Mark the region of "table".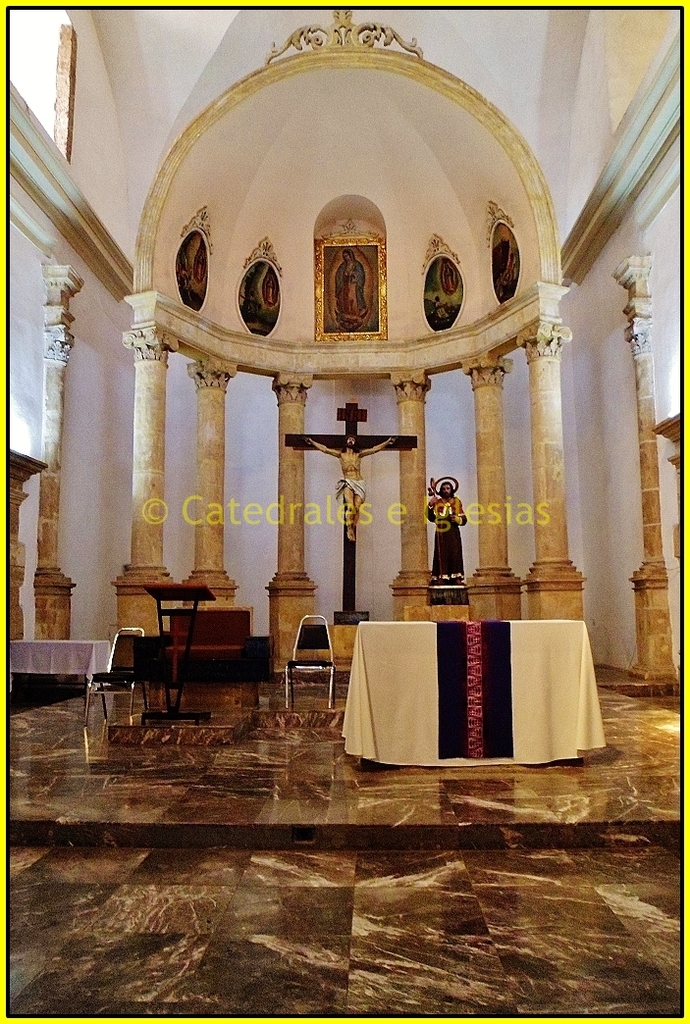
Region: {"left": 341, "top": 618, "right": 604, "bottom": 765}.
